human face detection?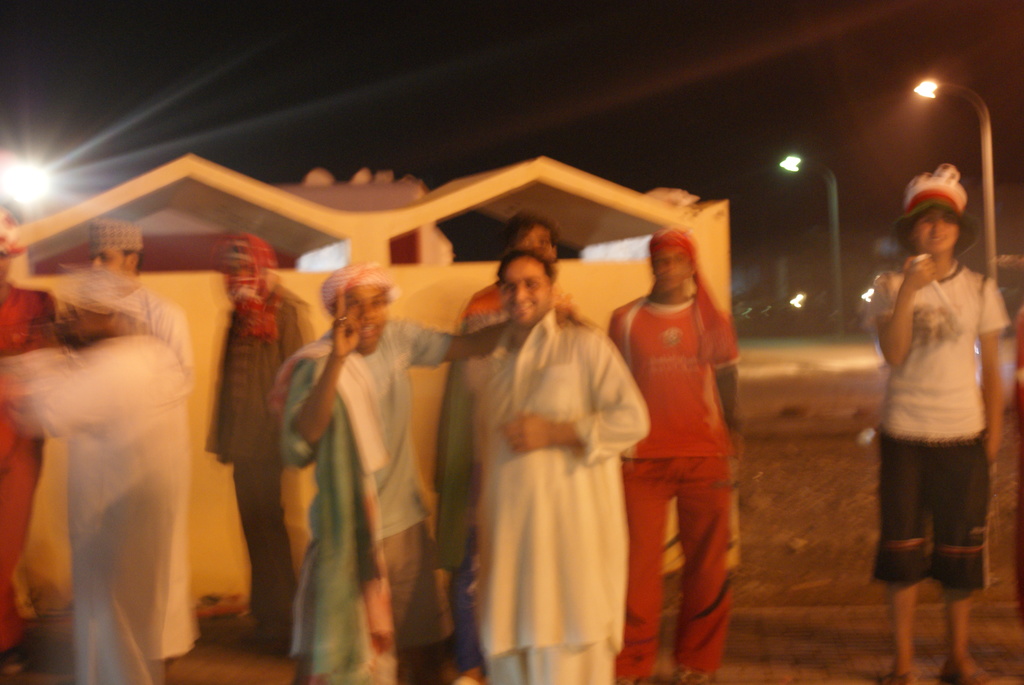
x1=915, y1=210, x2=953, y2=253
